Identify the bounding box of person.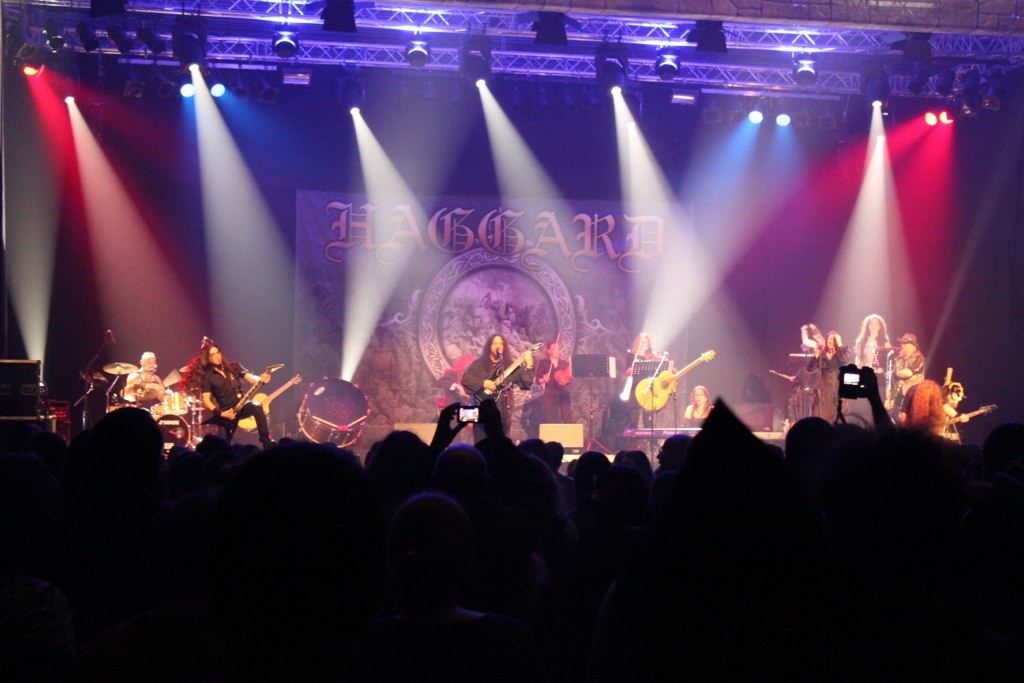
pyautogui.locateOnScreen(200, 342, 275, 446).
